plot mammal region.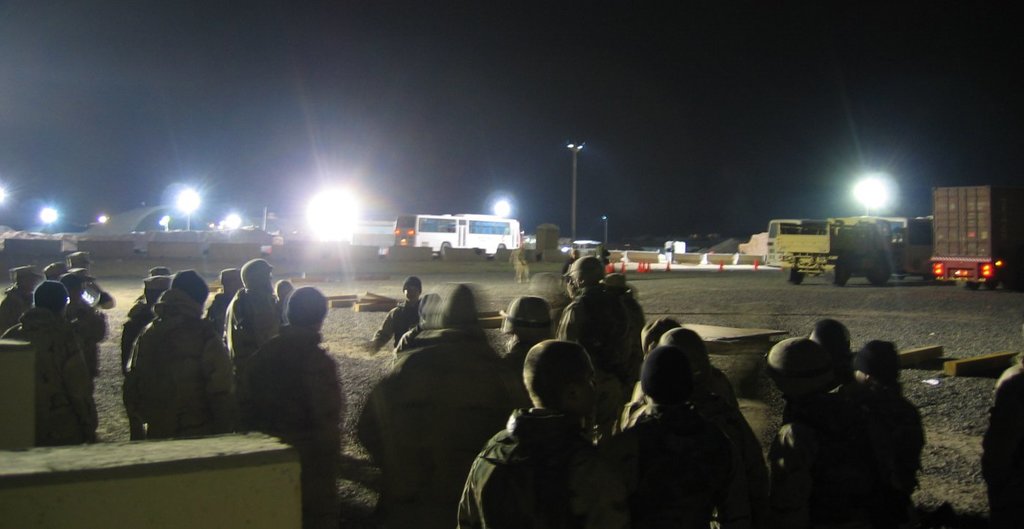
Plotted at [599,245,612,267].
